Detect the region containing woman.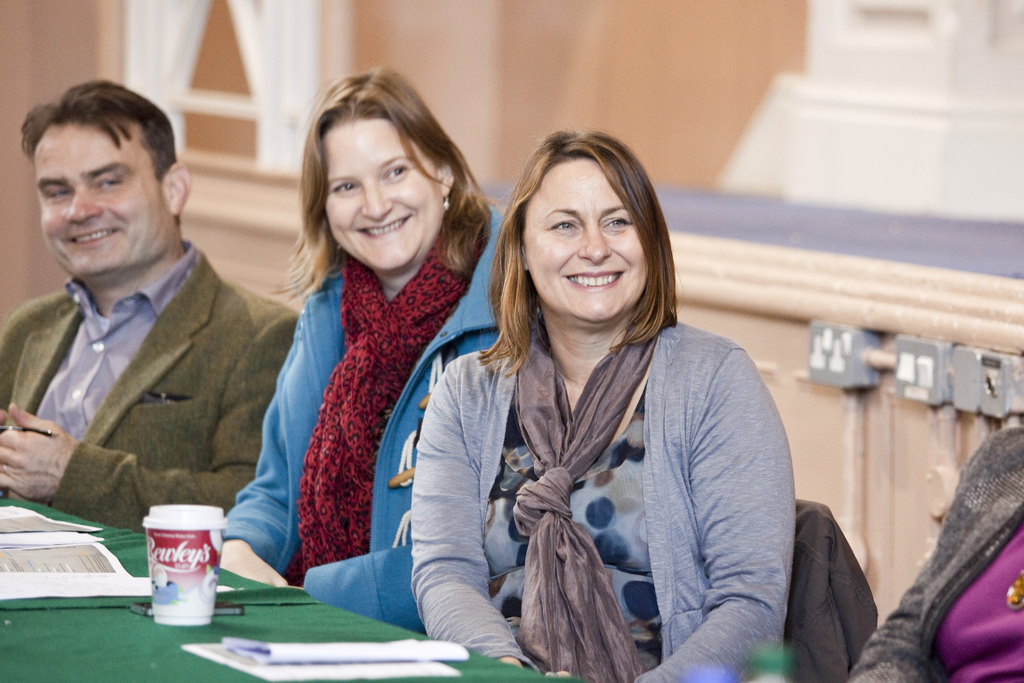
bbox(223, 60, 505, 630).
